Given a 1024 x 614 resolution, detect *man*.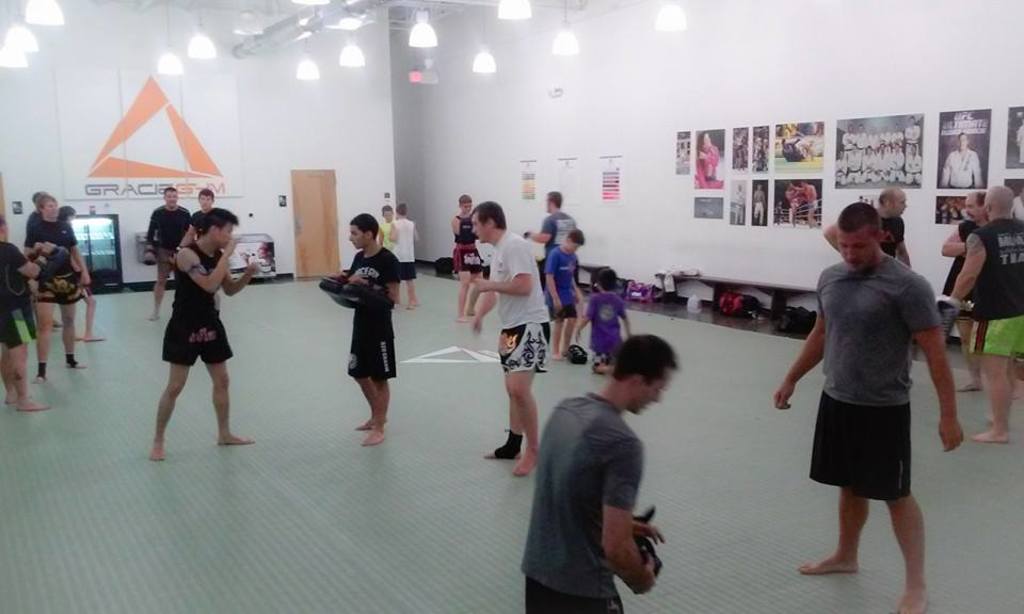
[822,185,914,271].
